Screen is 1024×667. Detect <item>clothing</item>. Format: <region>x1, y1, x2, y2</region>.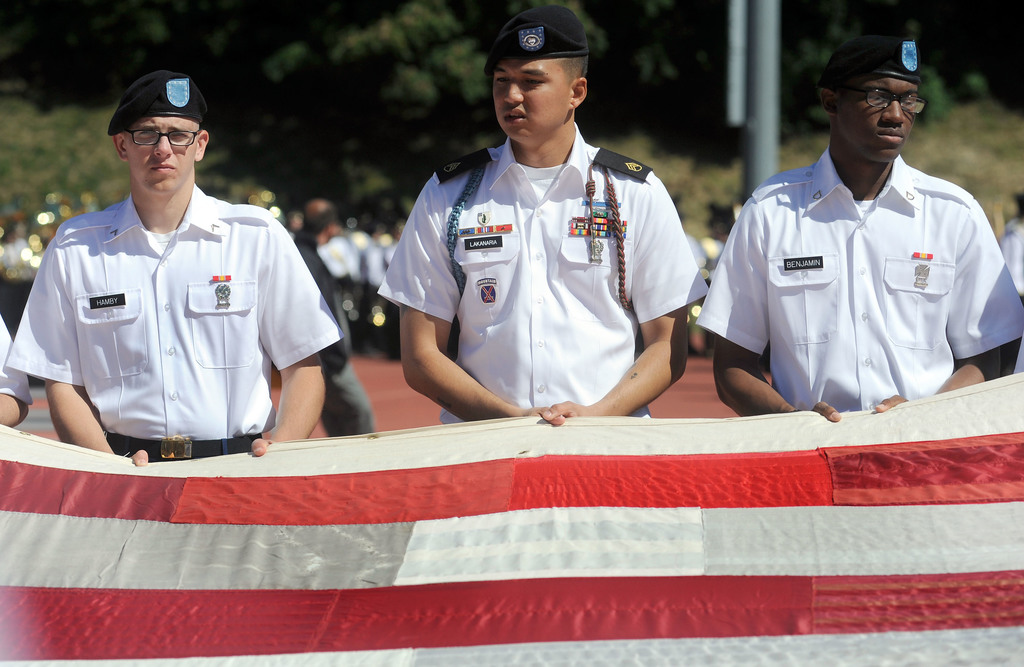
<region>54, 150, 349, 458</region>.
